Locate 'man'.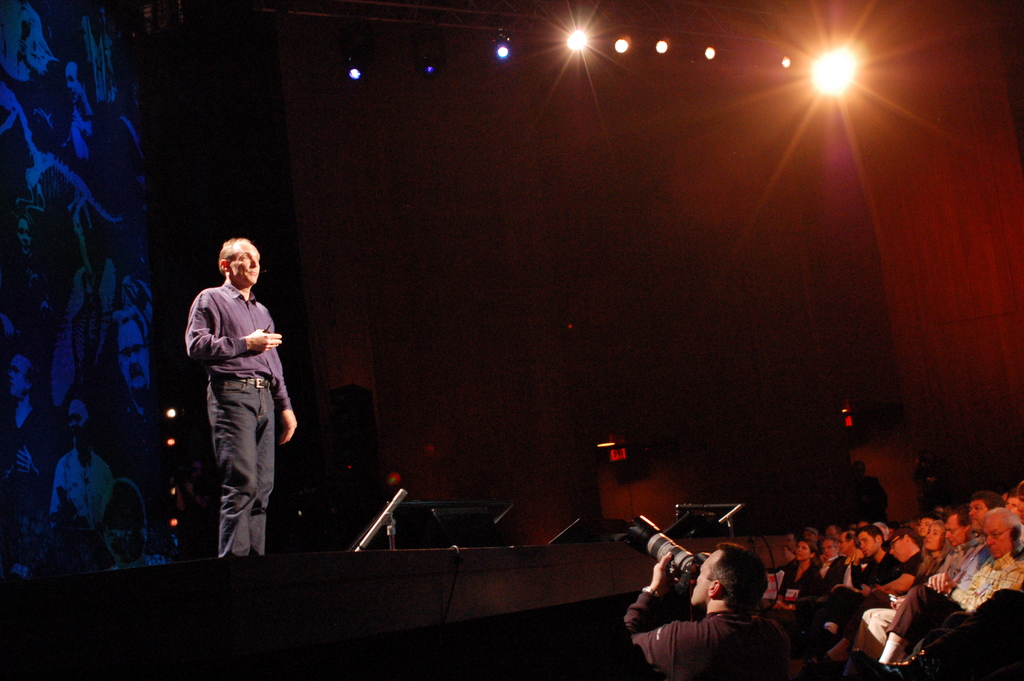
Bounding box: <bbox>963, 489, 1008, 561</bbox>.
